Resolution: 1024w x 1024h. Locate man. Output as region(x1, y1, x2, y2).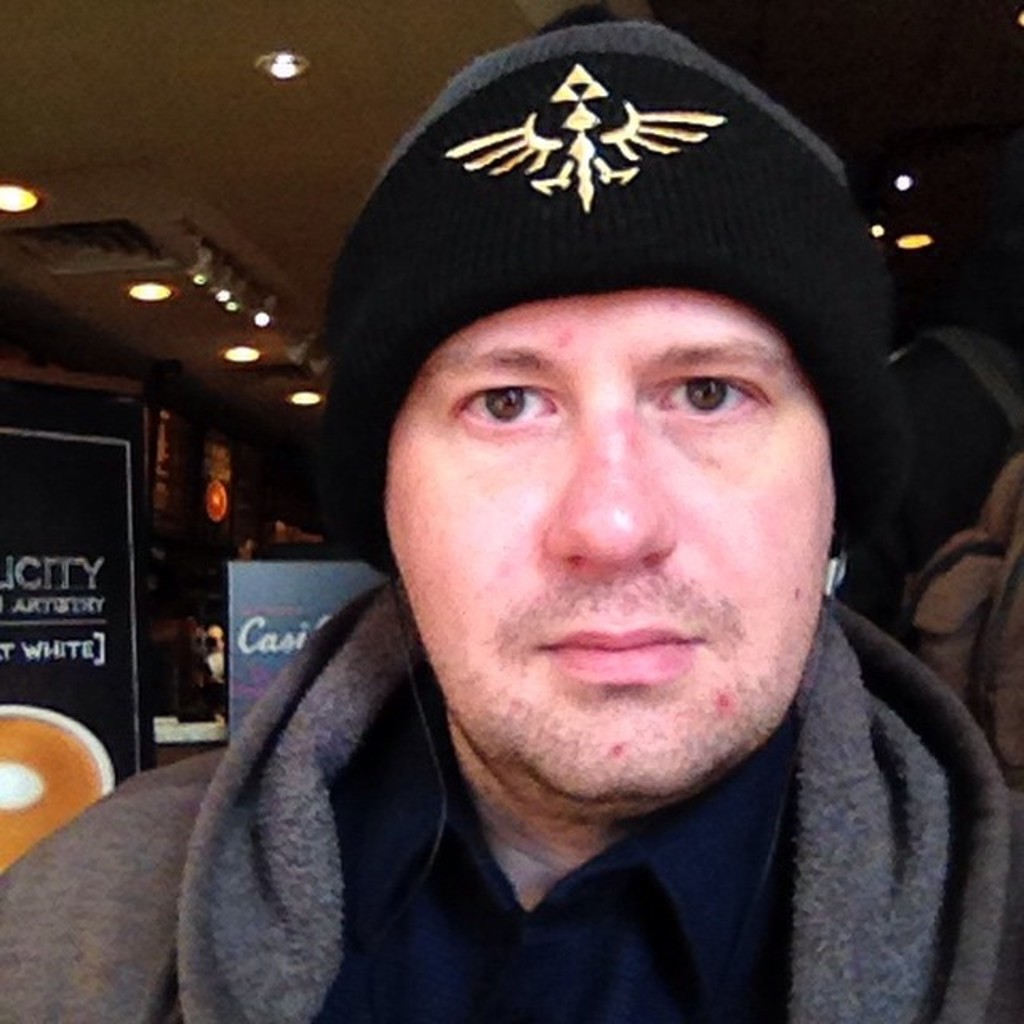
region(0, 0, 1022, 1022).
